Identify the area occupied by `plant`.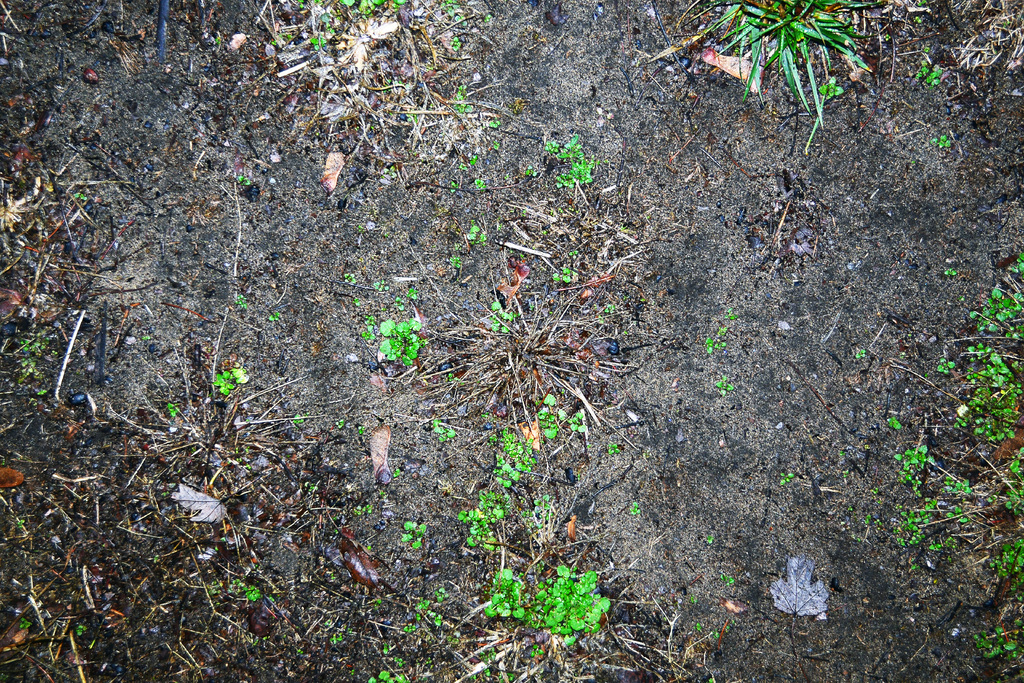
Area: crop(401, 518, 426, 547).
